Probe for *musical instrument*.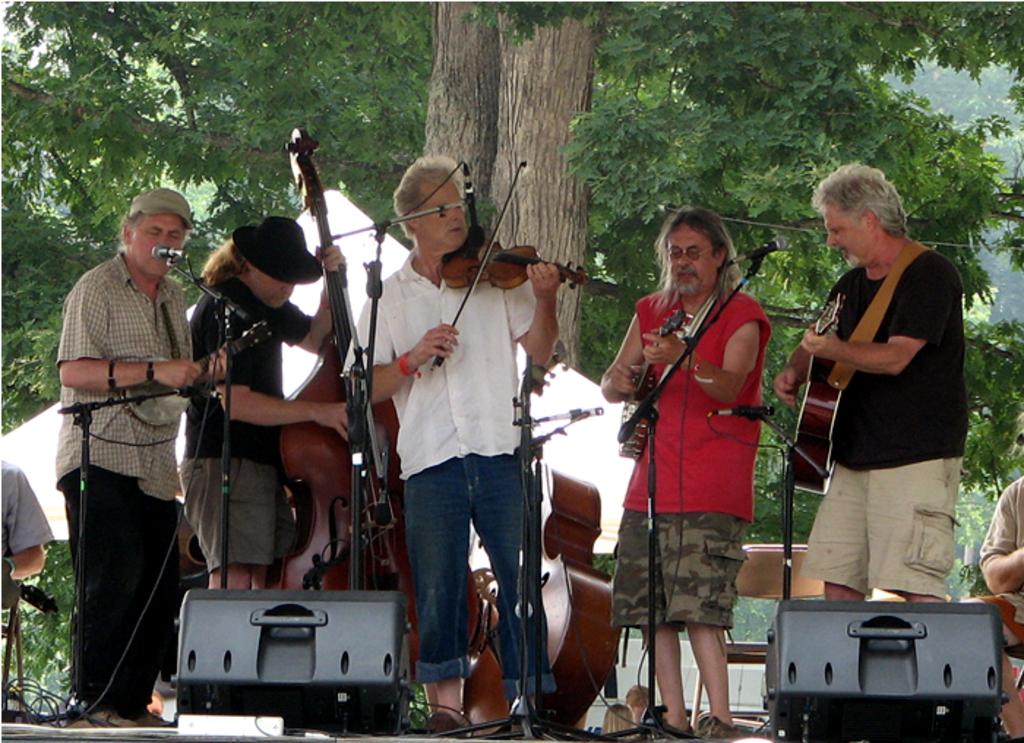
Probe result: <region>430, 162, 647, 382</region>.
